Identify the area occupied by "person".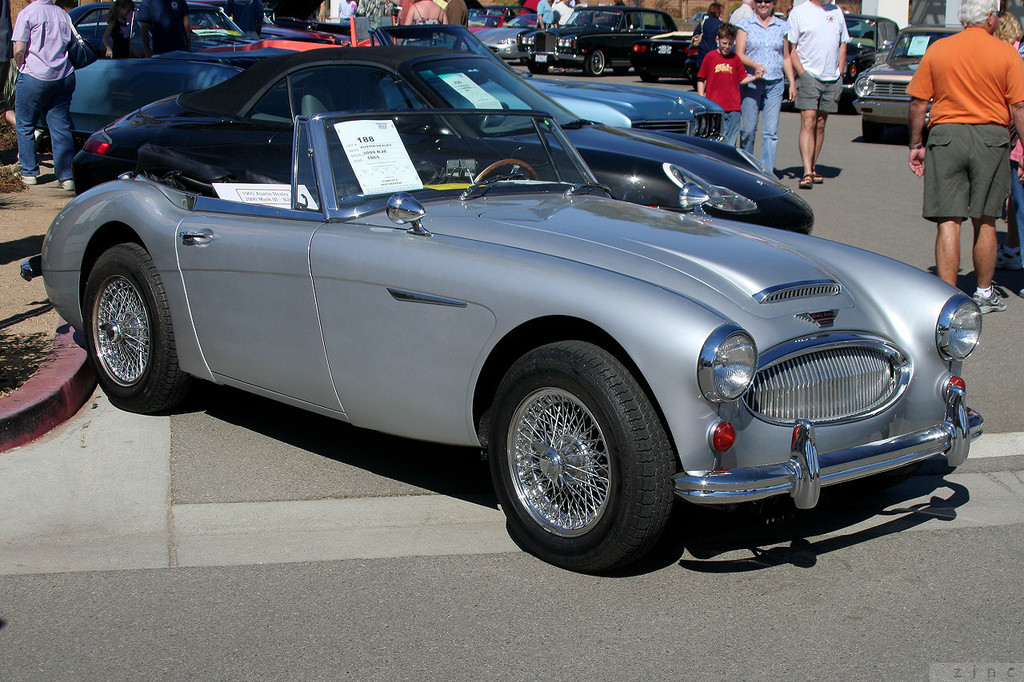
Area: <box>782,0,846,190</box>.
